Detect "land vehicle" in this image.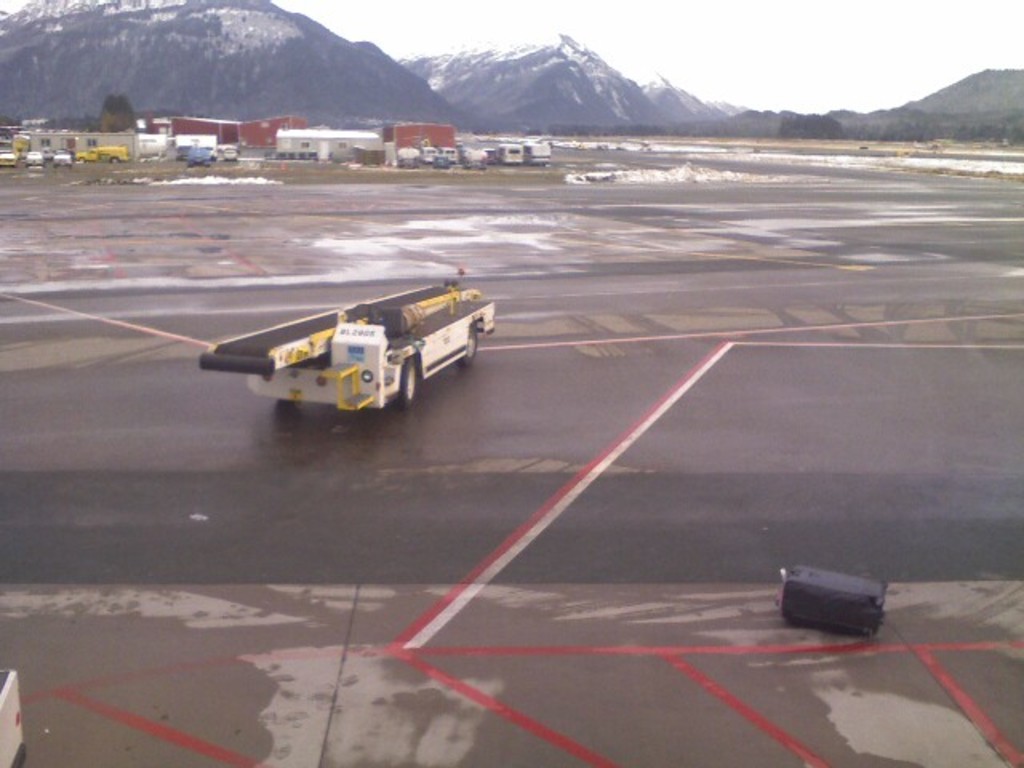
Detection: <bbox>197, 278, 490, 418</bbox>.
